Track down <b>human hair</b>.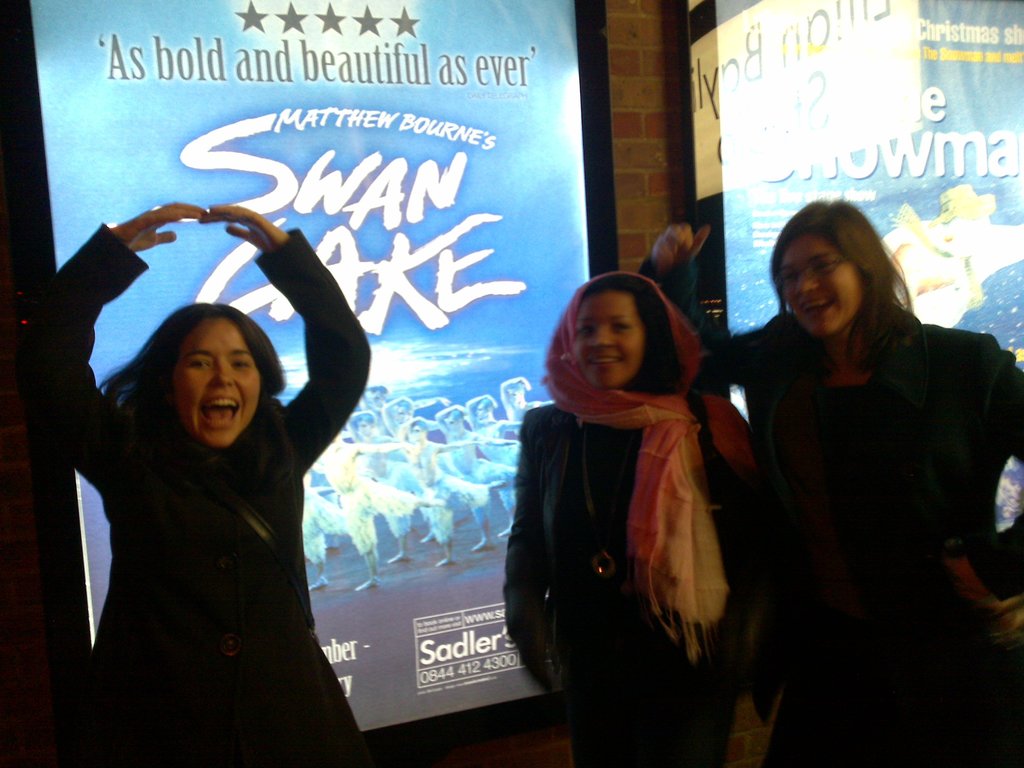
Tracked to 586,274,690,396.
